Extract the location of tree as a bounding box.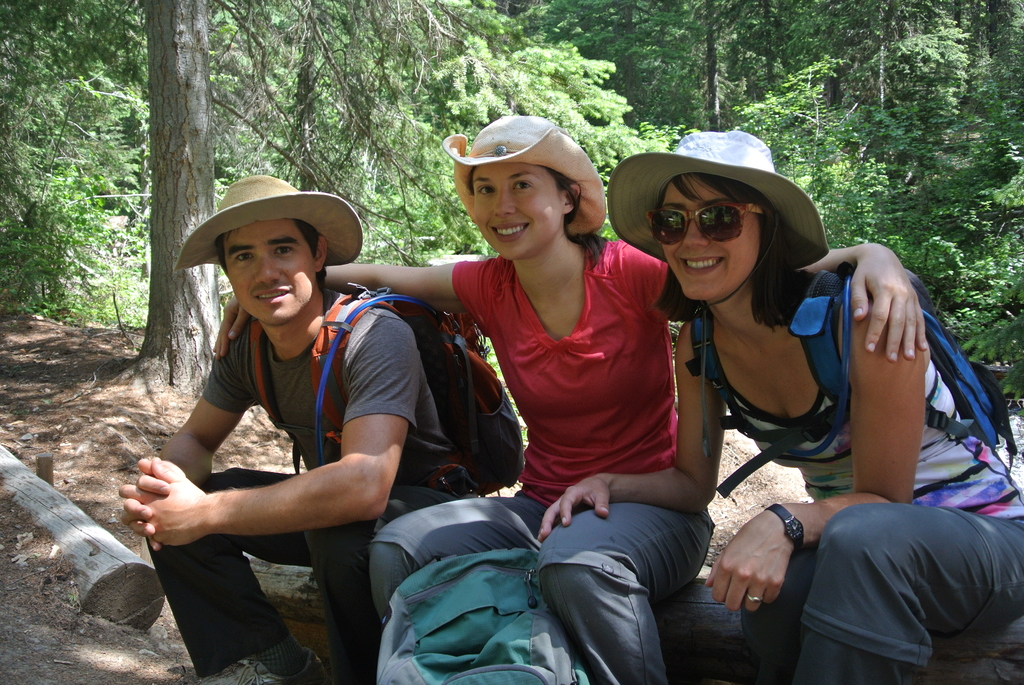
<region>650, 0, 774, 134</region>.
